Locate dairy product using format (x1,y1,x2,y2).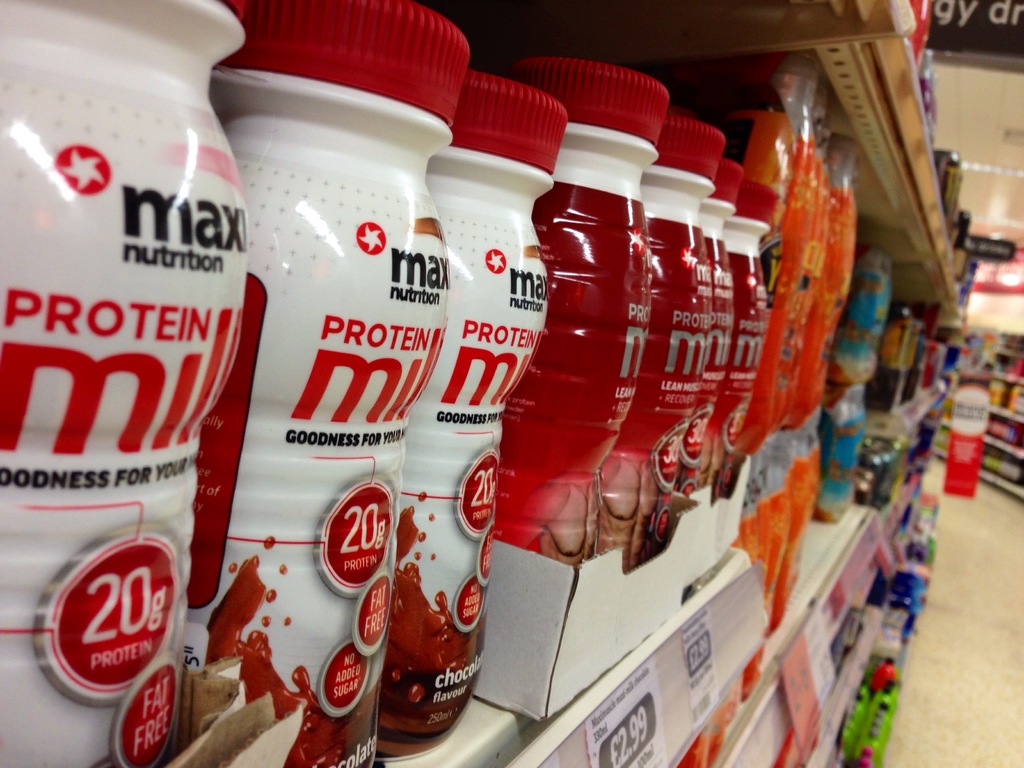
(0,12,248,767).
